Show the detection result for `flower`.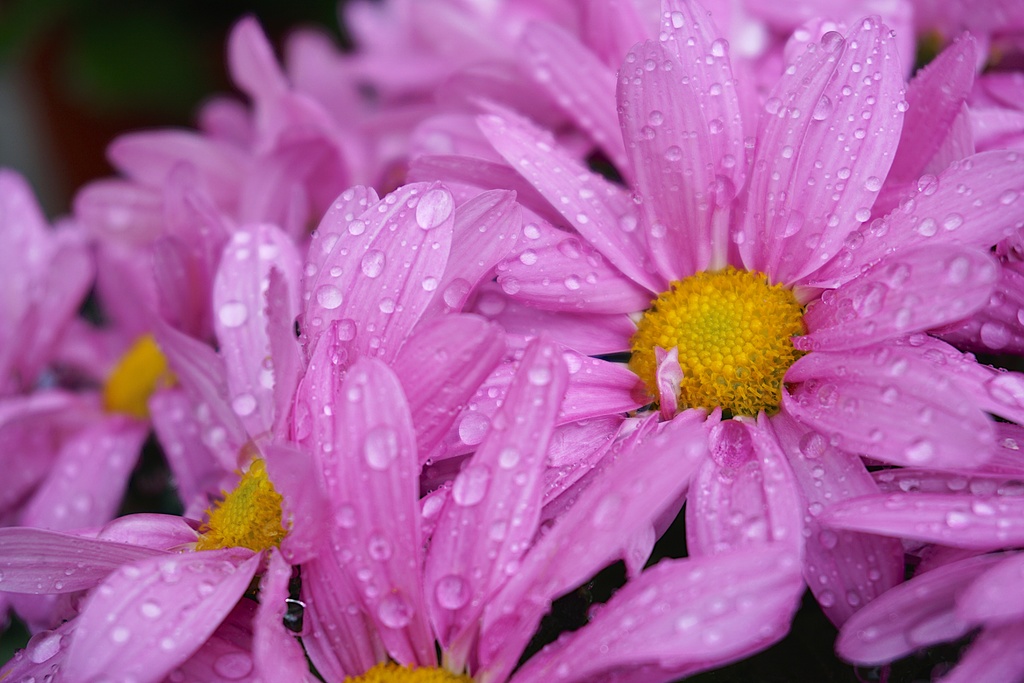
<region>0, 183, 502, 682</region>.
